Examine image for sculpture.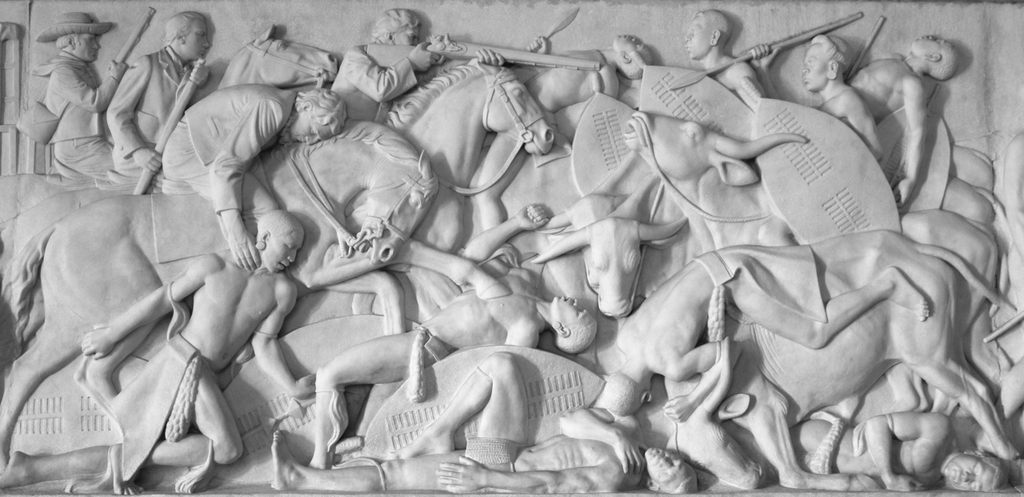
Examination result: box(0, 112, 341, 496).
